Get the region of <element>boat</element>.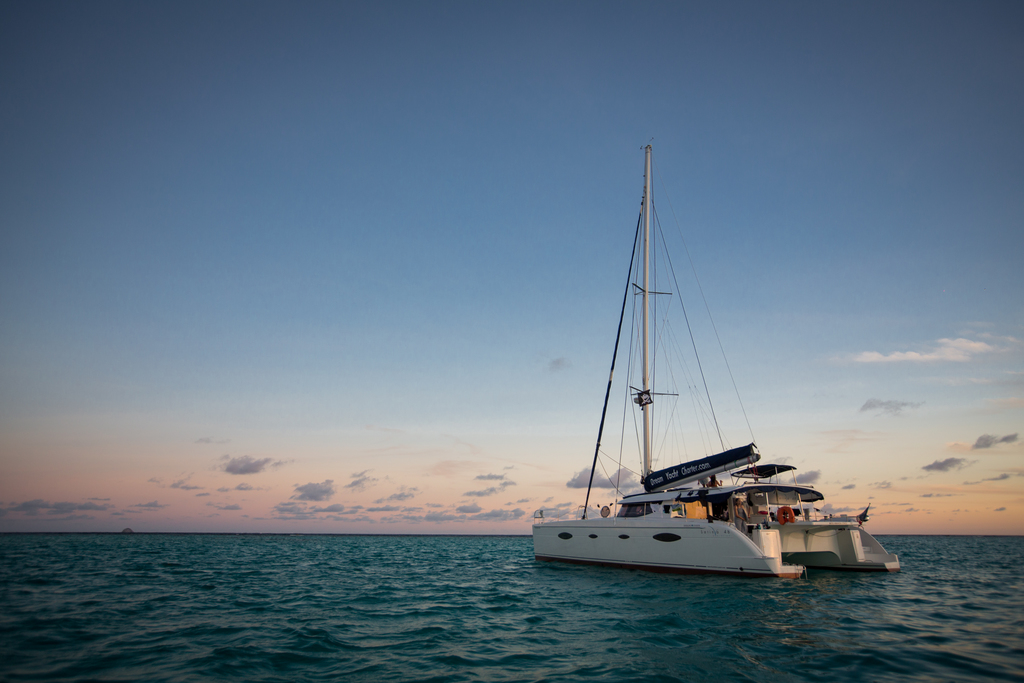
(left=532, top=138, right=900, bottom=580).
